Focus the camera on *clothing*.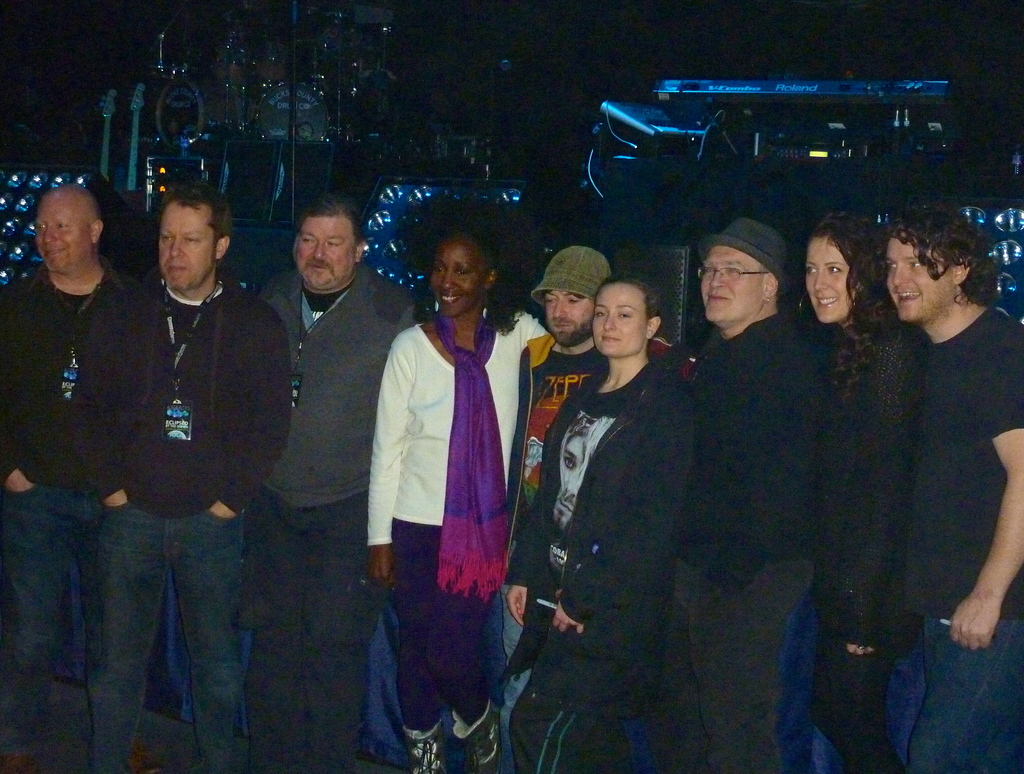
Focus region: 907:307:1023:773.
